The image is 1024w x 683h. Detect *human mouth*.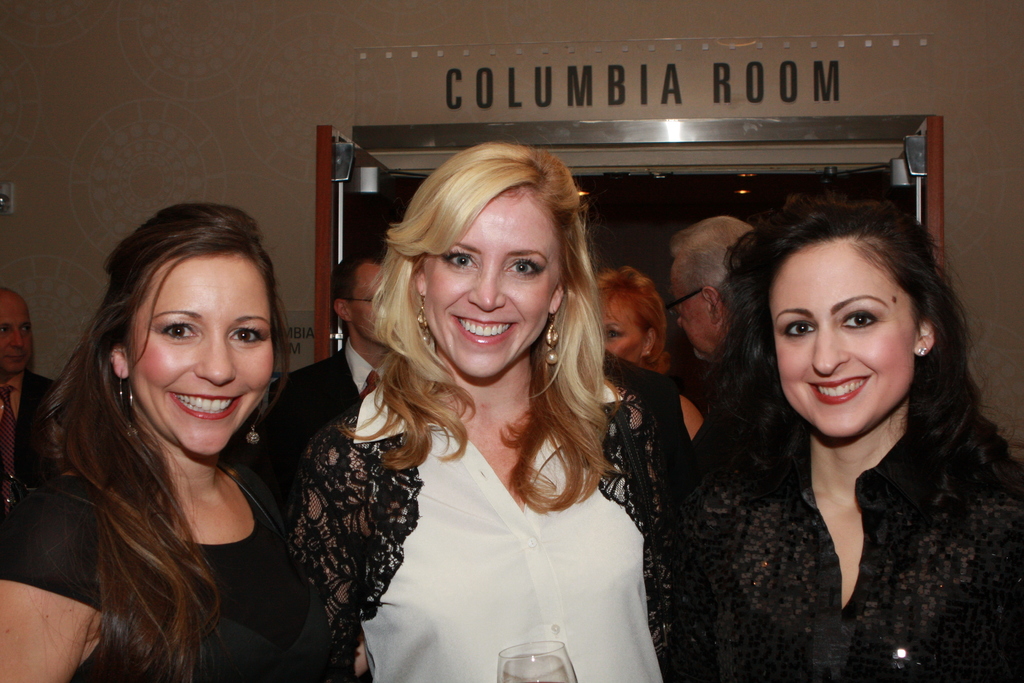
Detection: select_region(807, 372, 873, 410).
